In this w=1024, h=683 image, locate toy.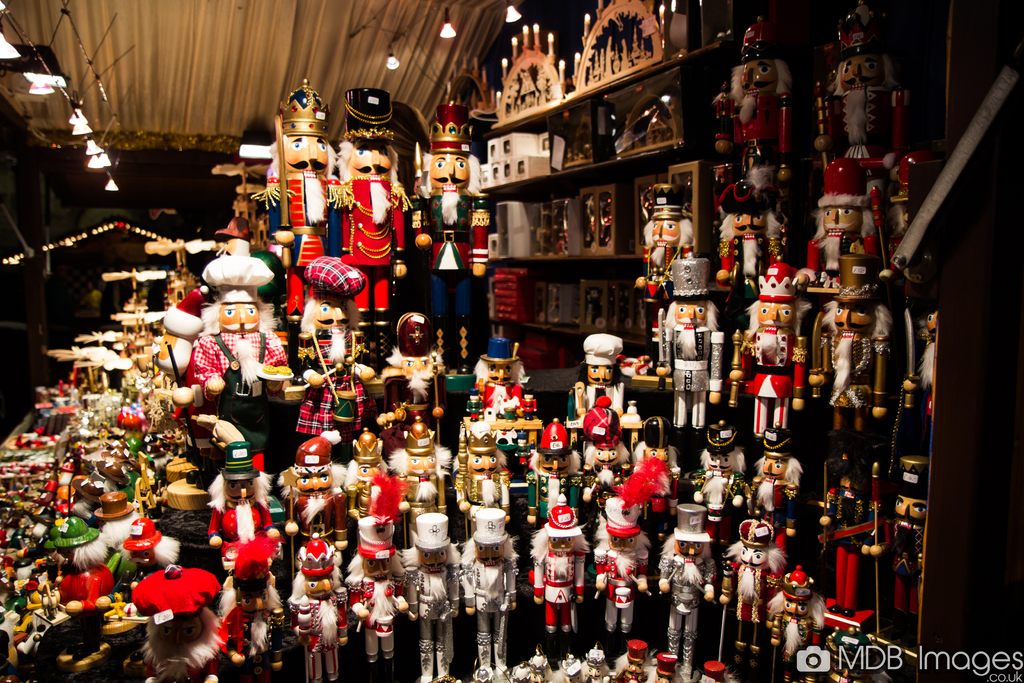
Bounding box: left=529, top=415, right=593, bottom=516.
